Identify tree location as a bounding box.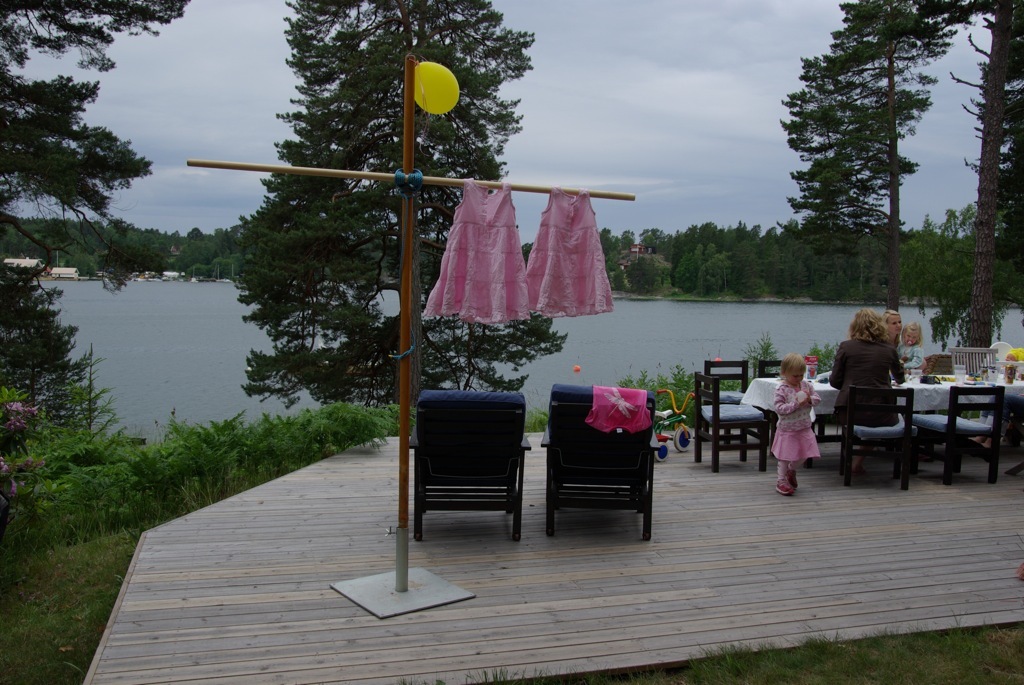
BBox(775, 0, 961, 313).
